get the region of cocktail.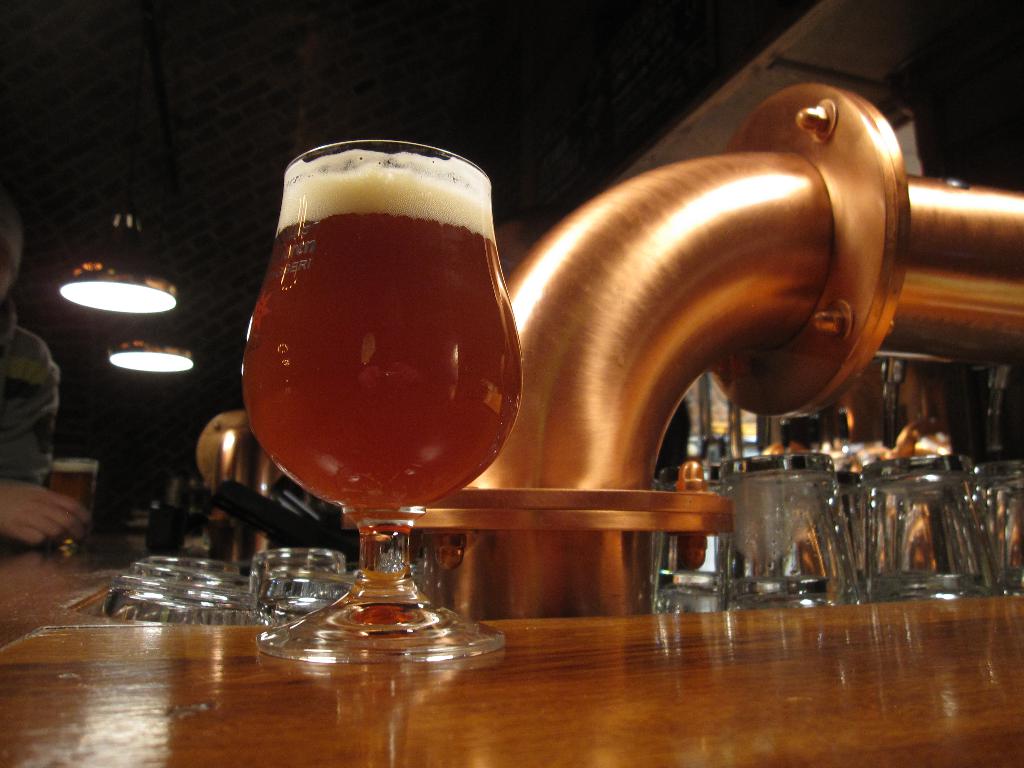
221 136 533 648.
